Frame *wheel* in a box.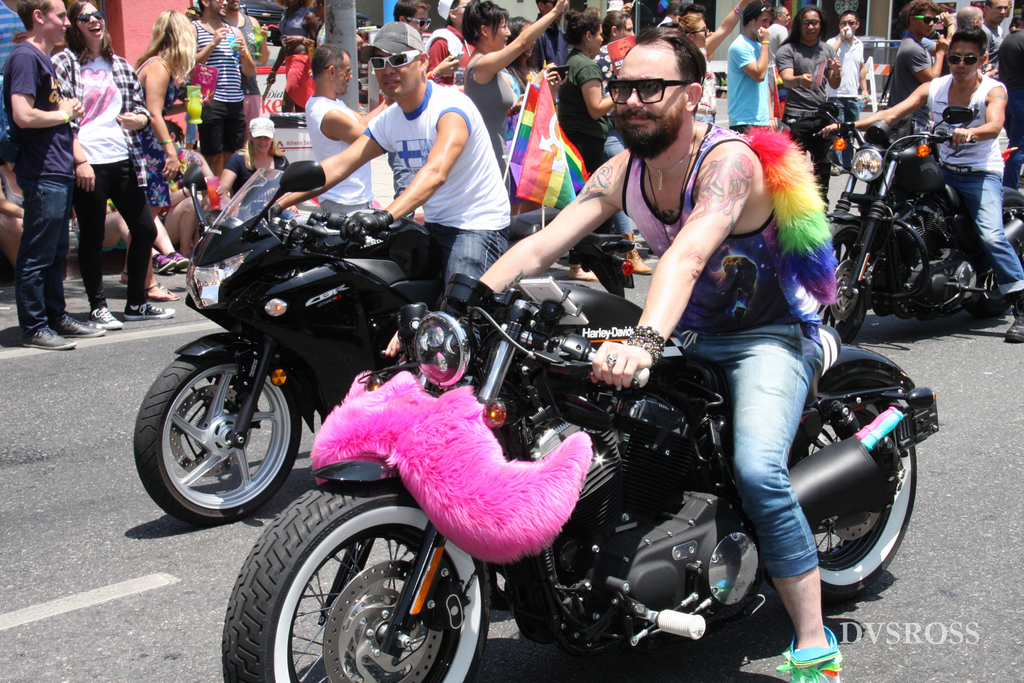
pyautogui.locateOnScreen(964, 218, 1023, 322).
